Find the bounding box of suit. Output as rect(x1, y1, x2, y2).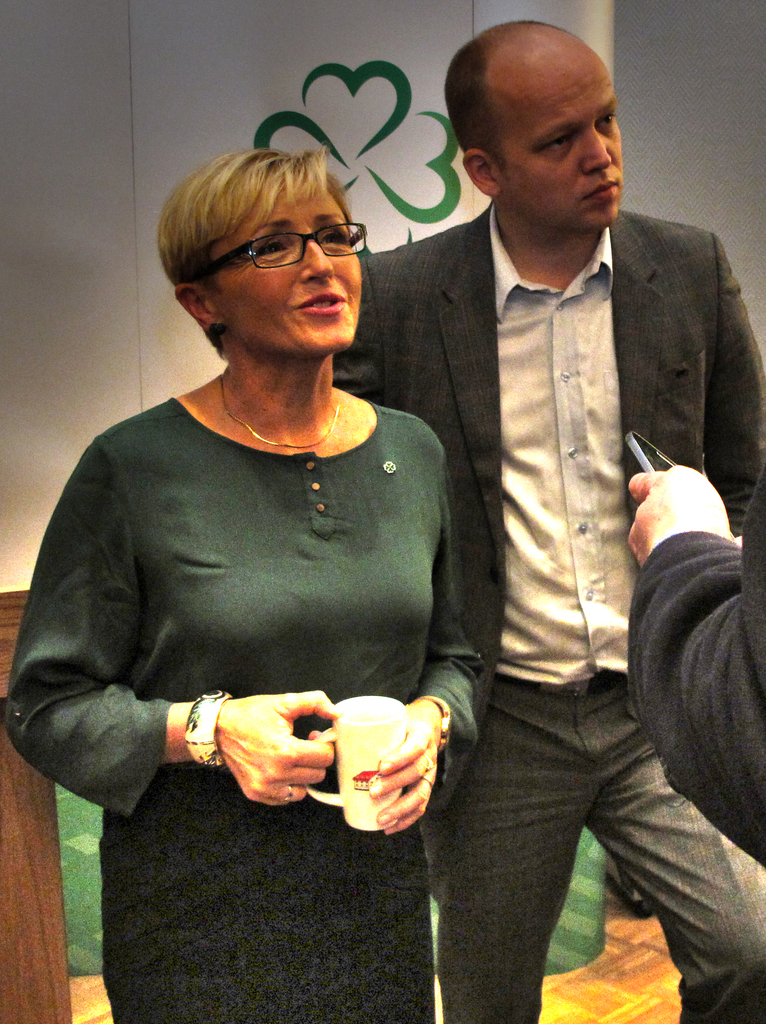
rect(319, 193, 765, 813).
